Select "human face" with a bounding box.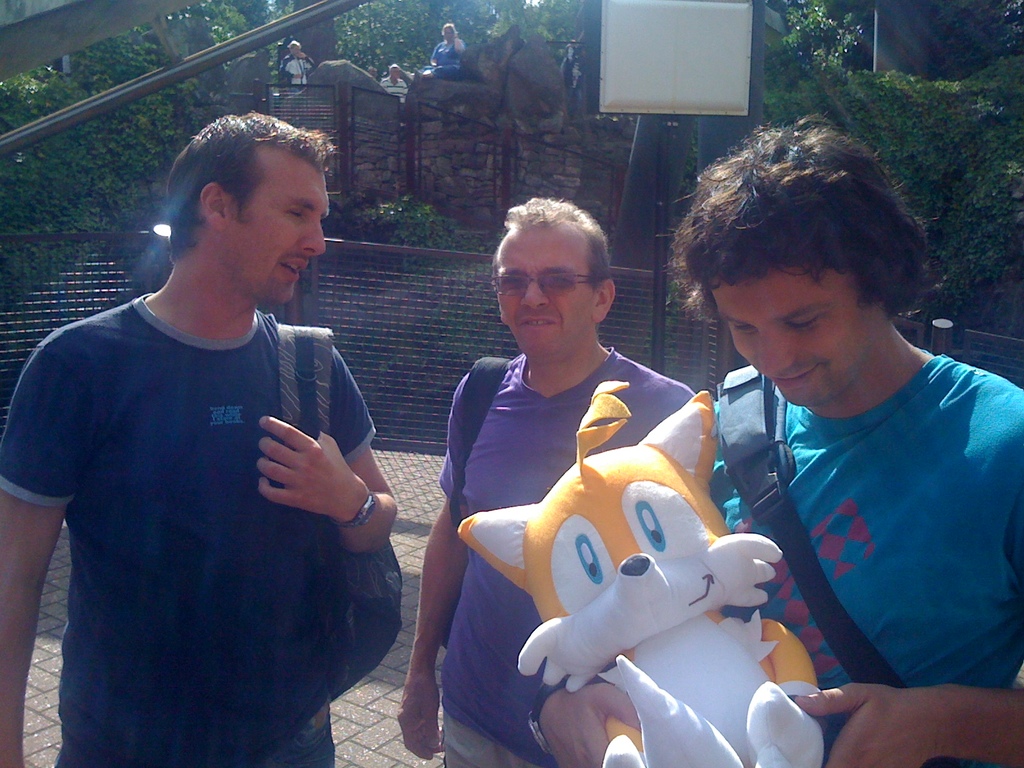
bbox=[495, 222, 598, 362].
